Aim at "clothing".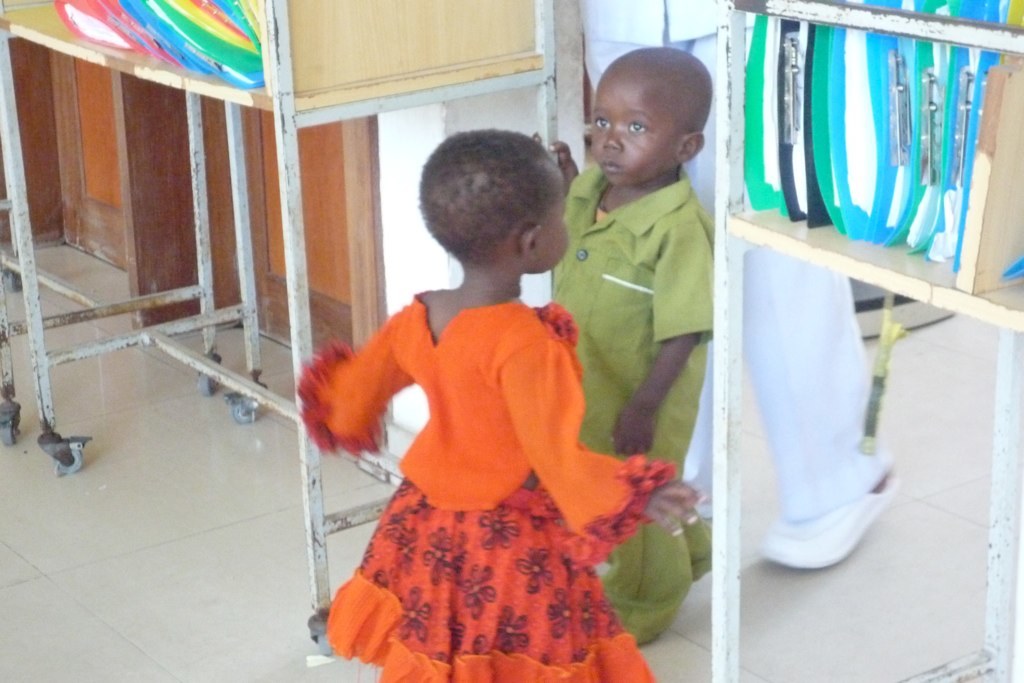
Aimed at x1=313 y1=249 x2=652 y2=654.
